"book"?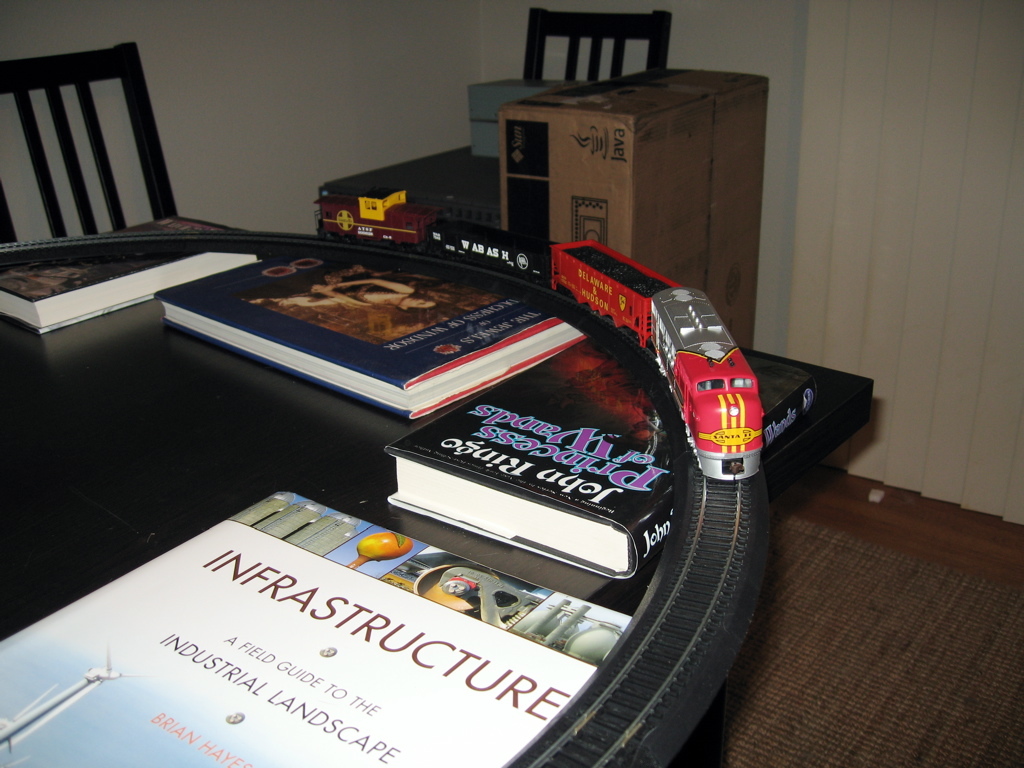
locate(380, 314, 675, 566)
